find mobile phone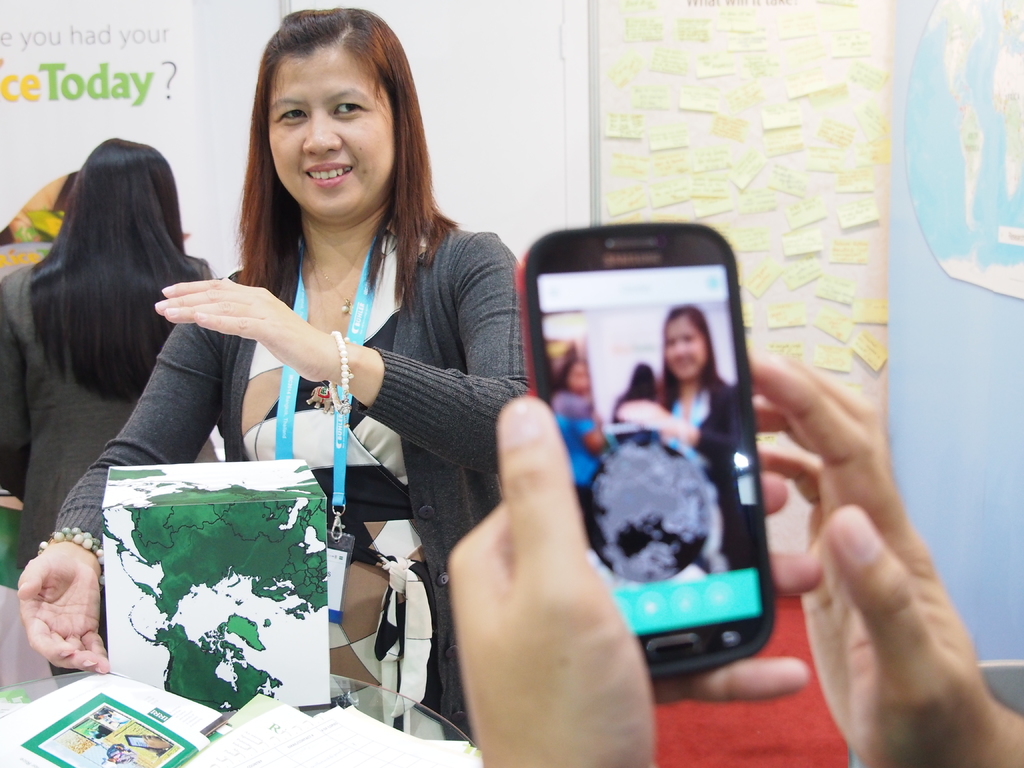
120,732,163,749
